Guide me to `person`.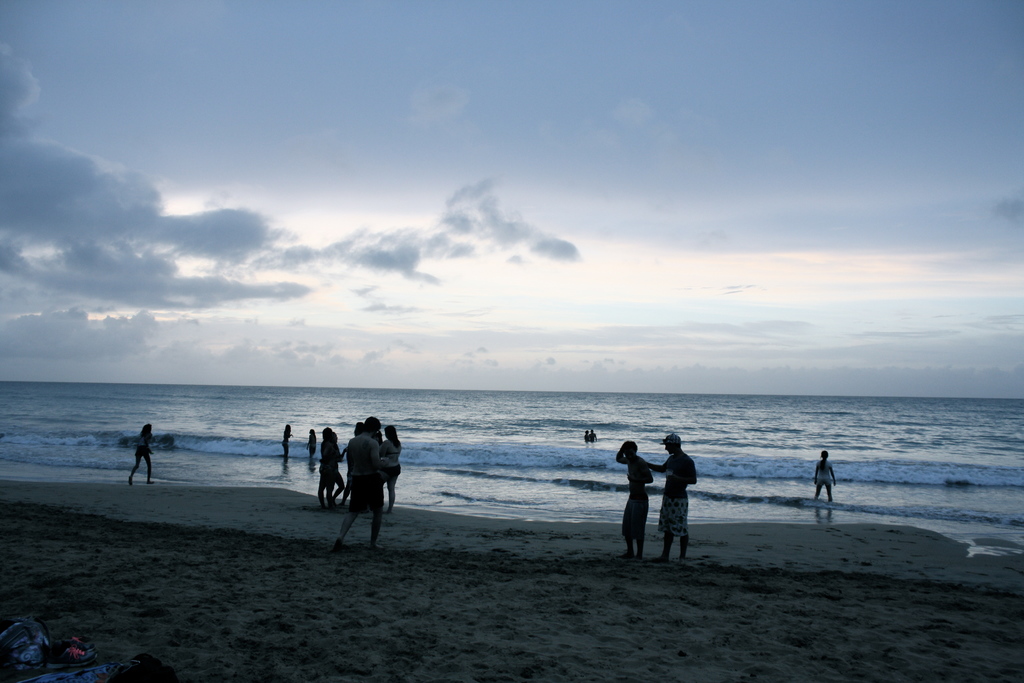
Guidance: 614/440/655/555.
